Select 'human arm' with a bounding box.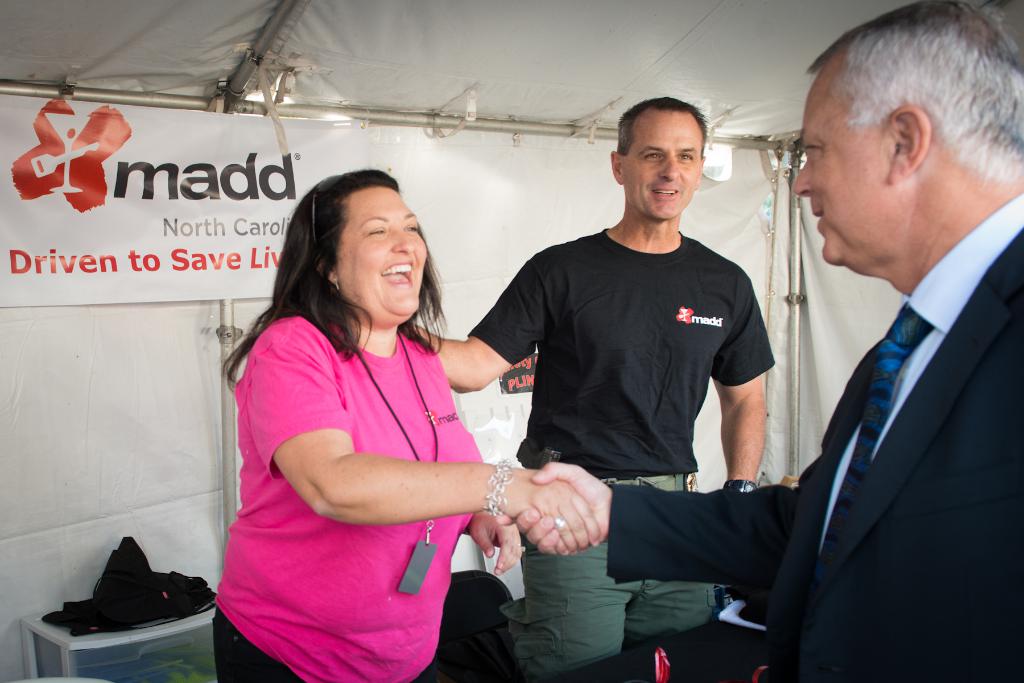
left=401, top=252, right=547, bottom=380.
